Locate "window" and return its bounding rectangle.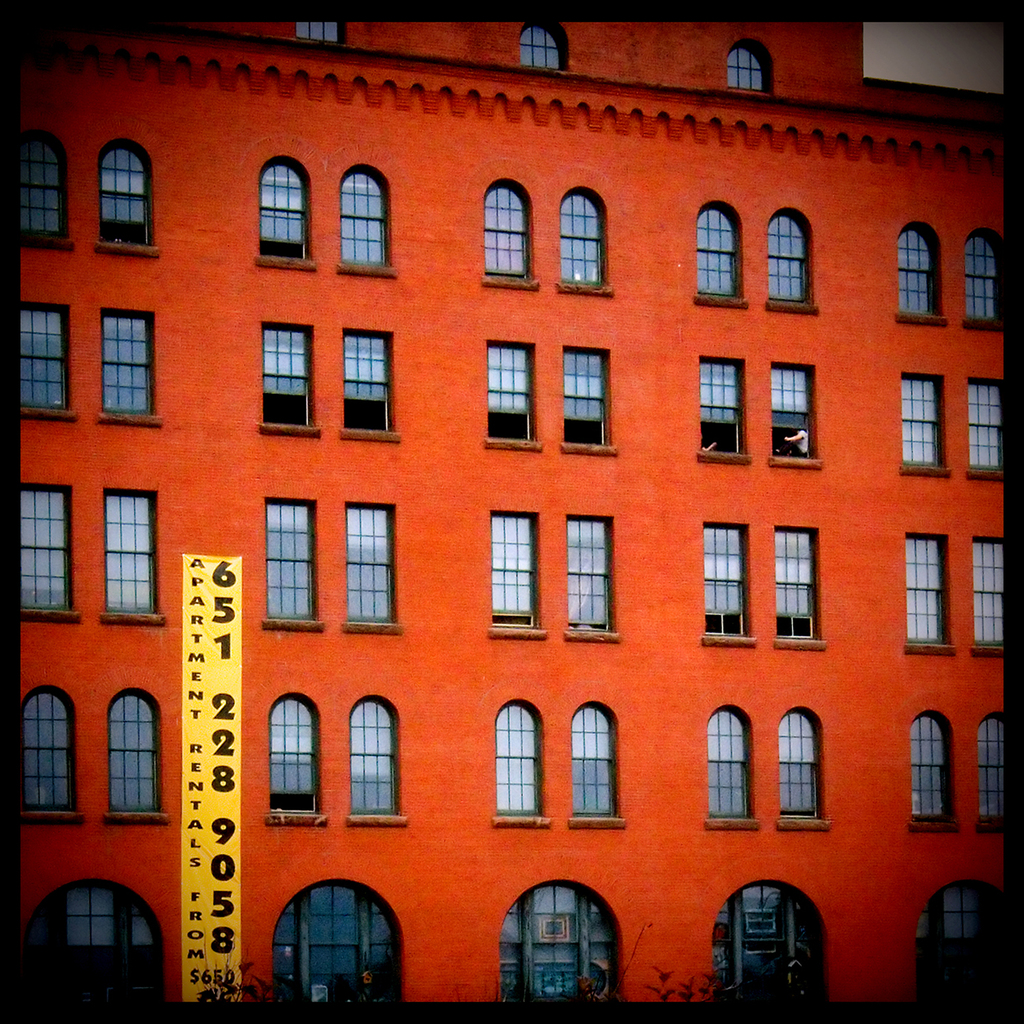
[347, 174, 386, 268].
